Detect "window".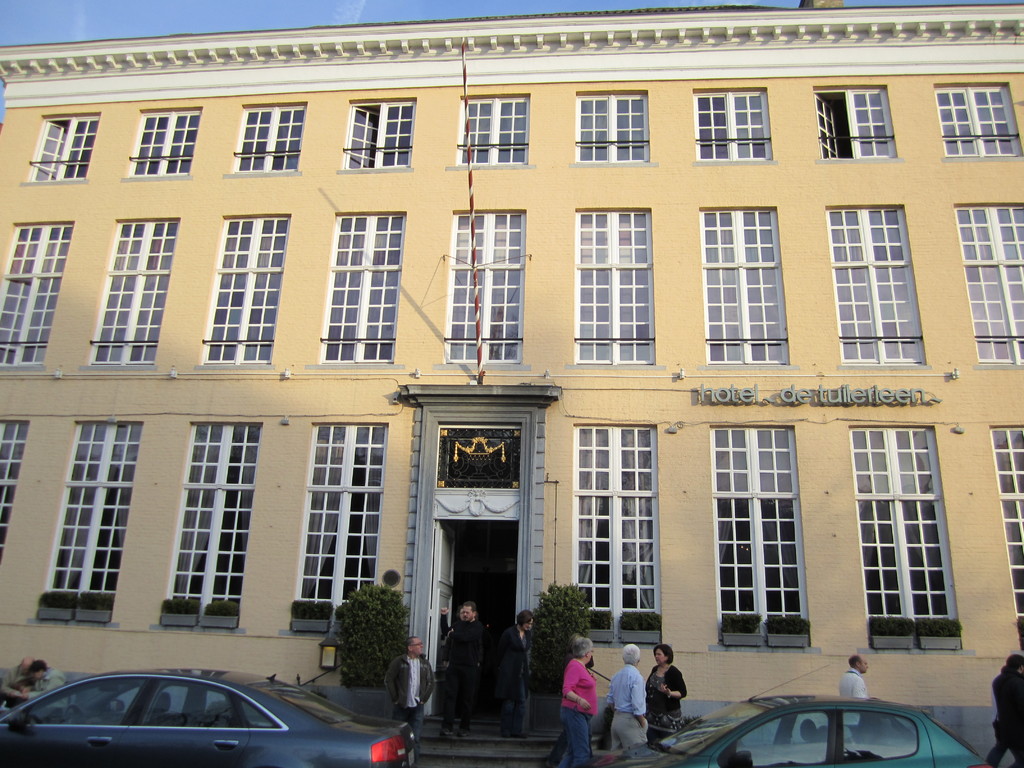
Detected at select_region(0, 415, 30, 560).
